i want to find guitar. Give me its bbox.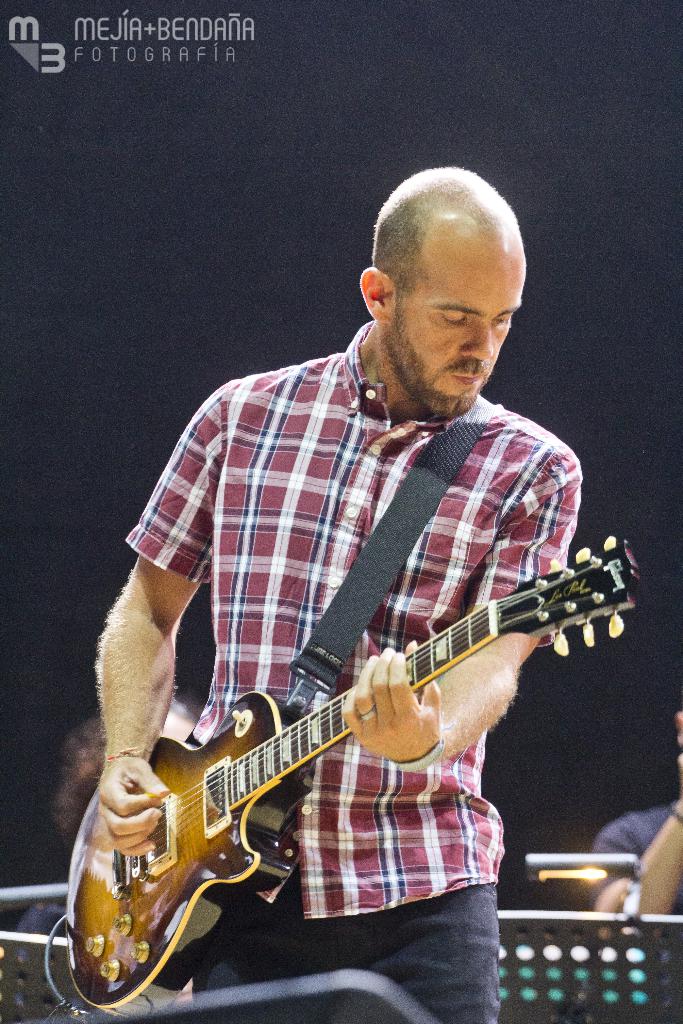
[left=65, top=534, right=639, bottom=1018].
